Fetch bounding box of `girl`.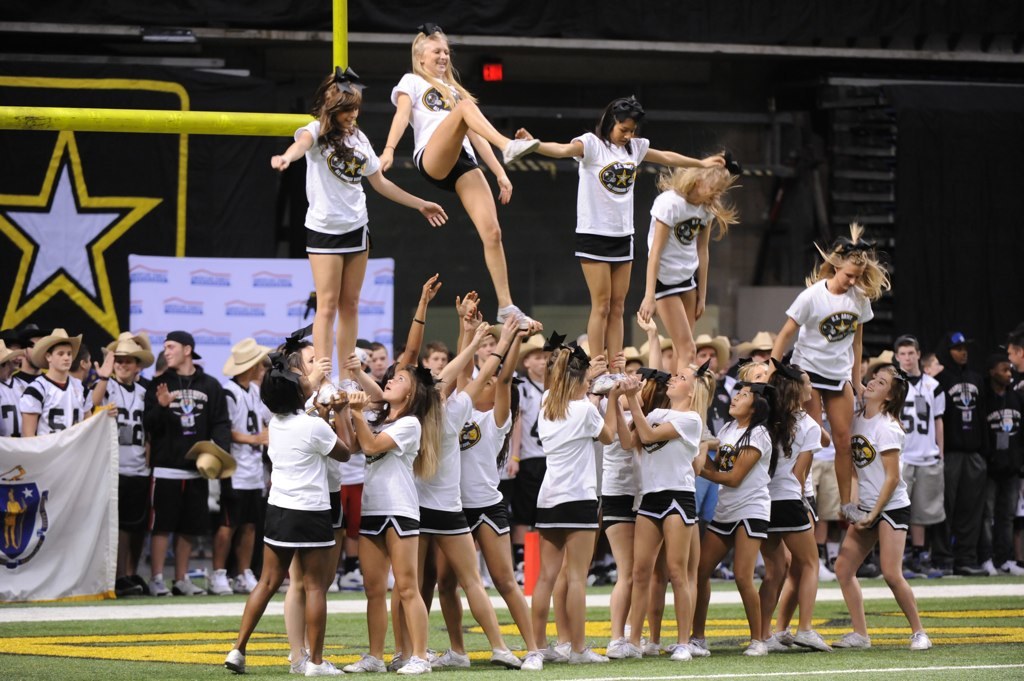
Bbox: locate(378, 20, 538, 327).
